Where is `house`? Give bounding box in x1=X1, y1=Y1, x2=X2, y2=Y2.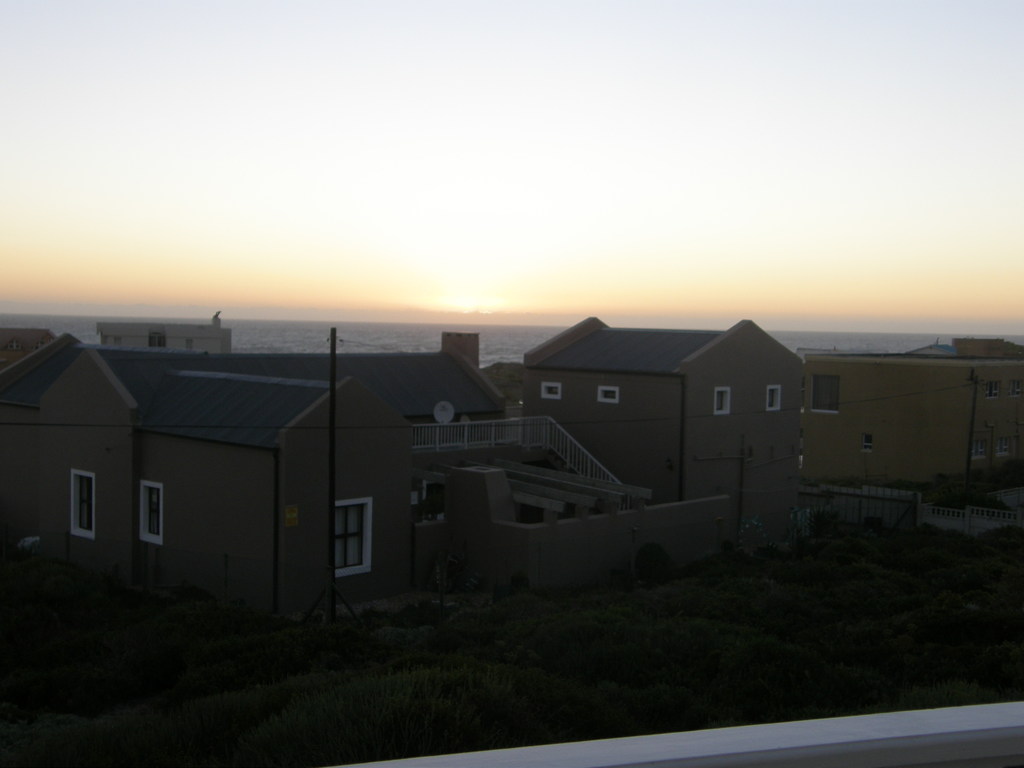
x1=228, y1=347, x2=495, y2=477.
